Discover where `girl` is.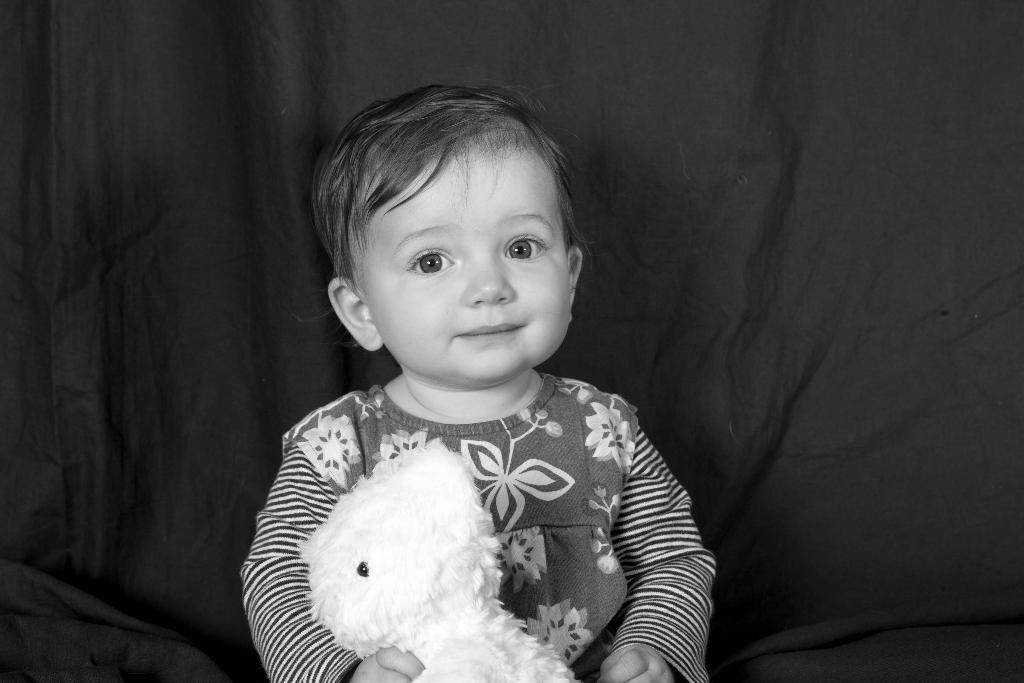
Discovered at {"x1": 241, "y1": 80, "x2": 717, "y2": 682}.
